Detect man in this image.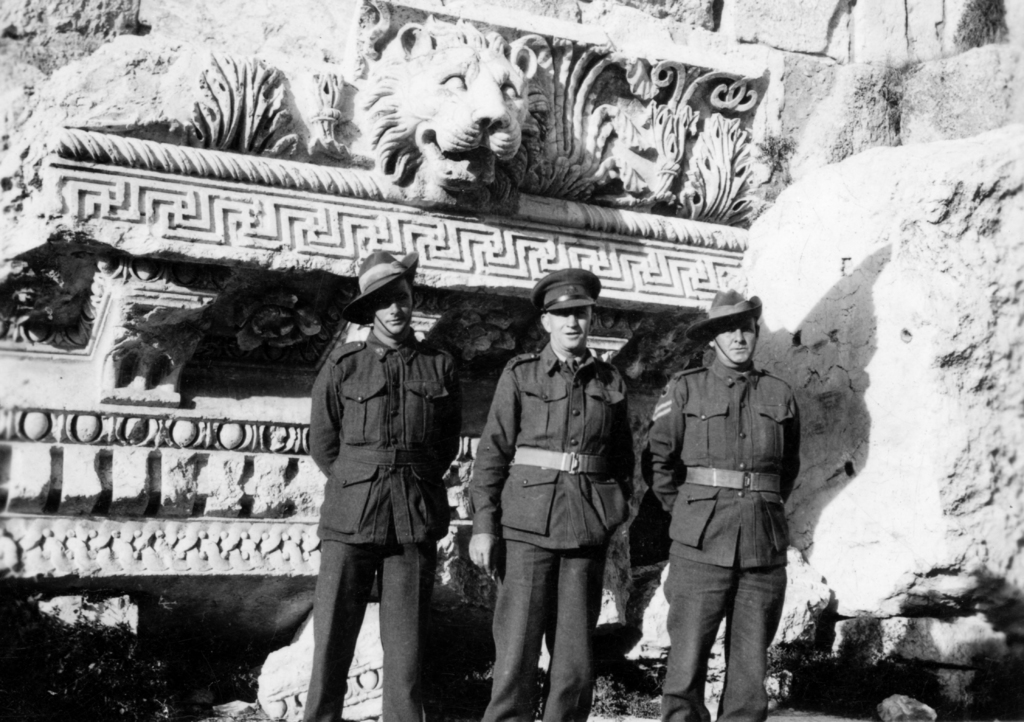
Detection: x1=302 y1=250 x2=469 y2=721.
